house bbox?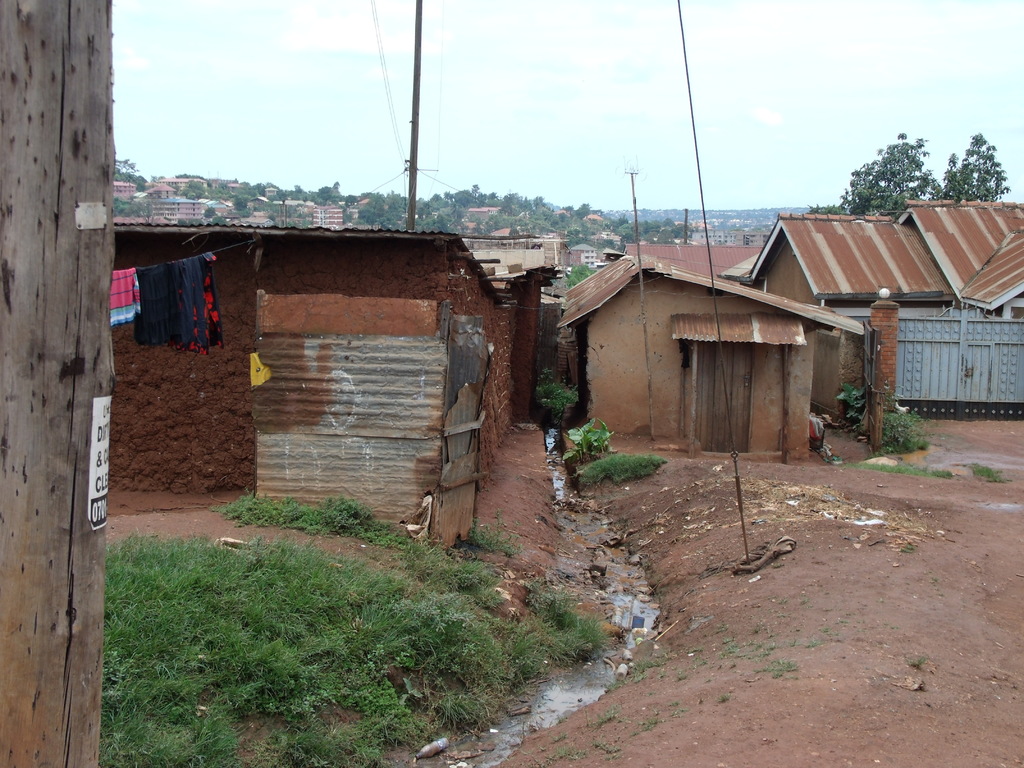
locate(485, 228, 516, 237)
